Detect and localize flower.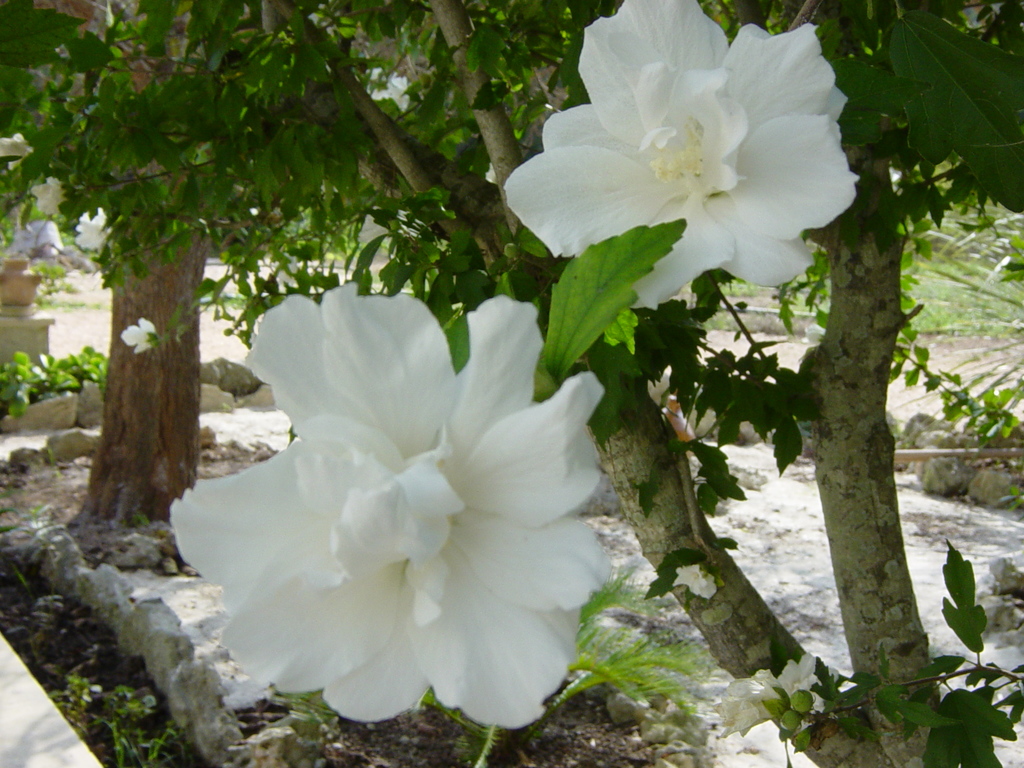
Localized at select_region(554, 0, 891, 319).
